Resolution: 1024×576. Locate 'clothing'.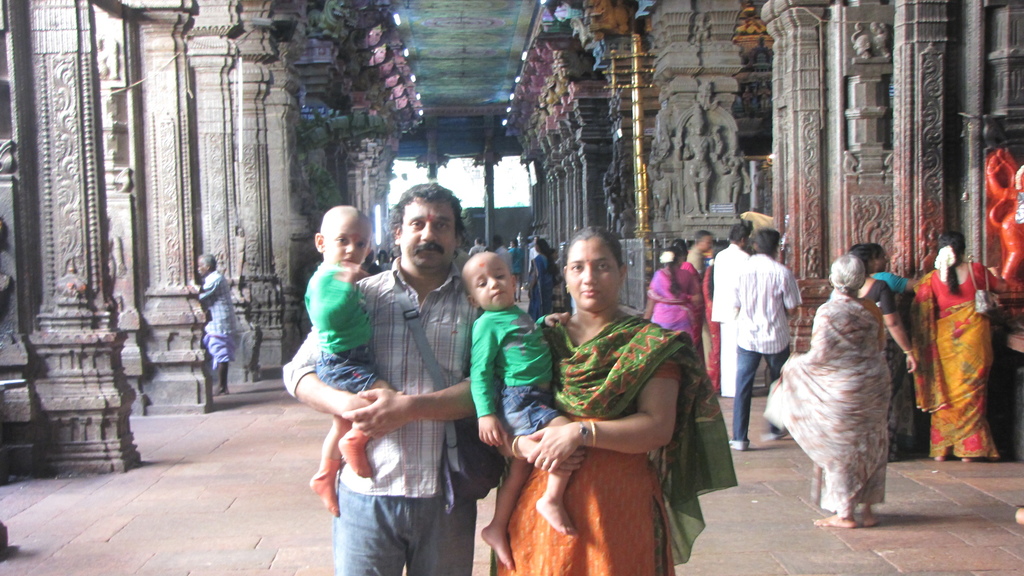
rect(198, 268, 245, 367).
